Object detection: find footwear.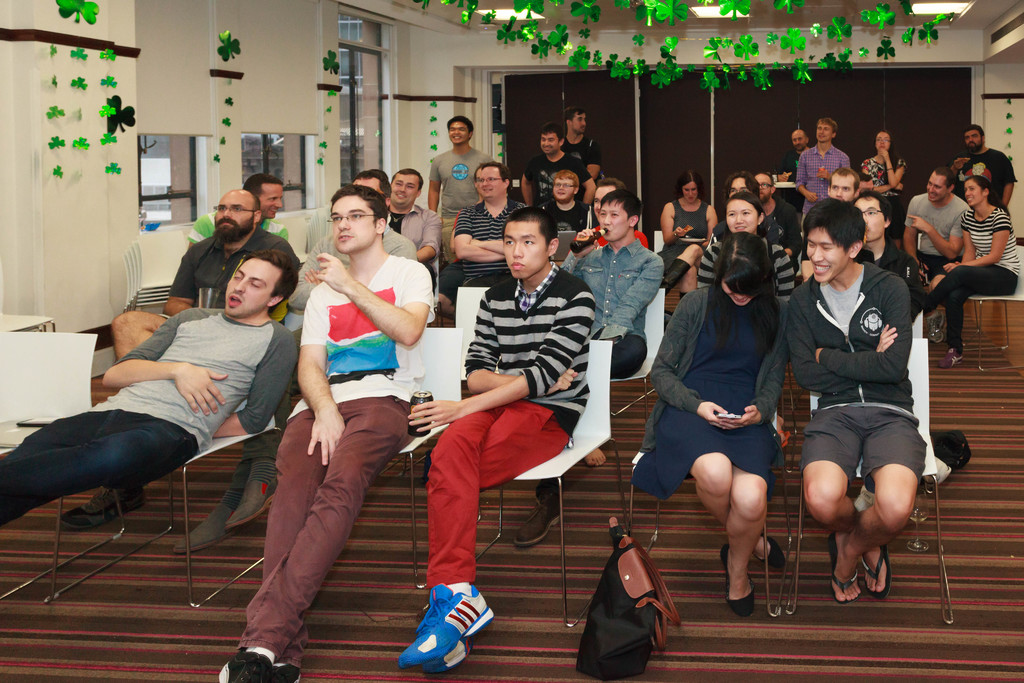
{"left": 862, "top": 537, "right": 890, "bottom": 599}.
